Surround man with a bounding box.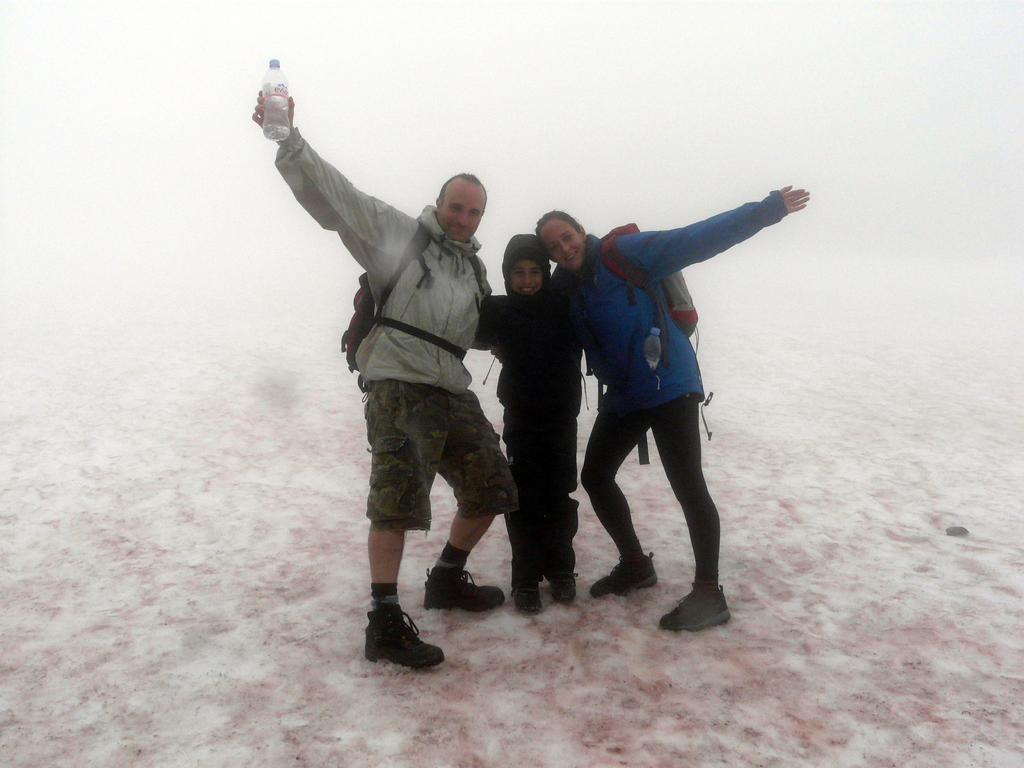
region(260, 83, 515, 628).
